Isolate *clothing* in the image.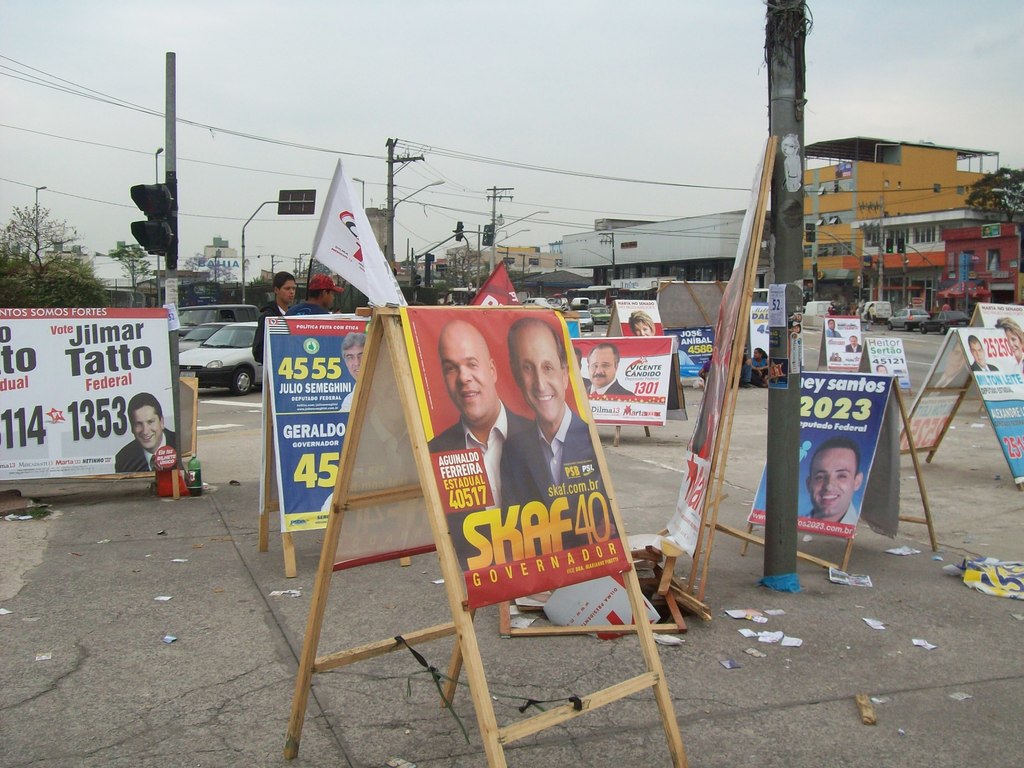
Isolated region: Rect(292, 296, 330, 317).
